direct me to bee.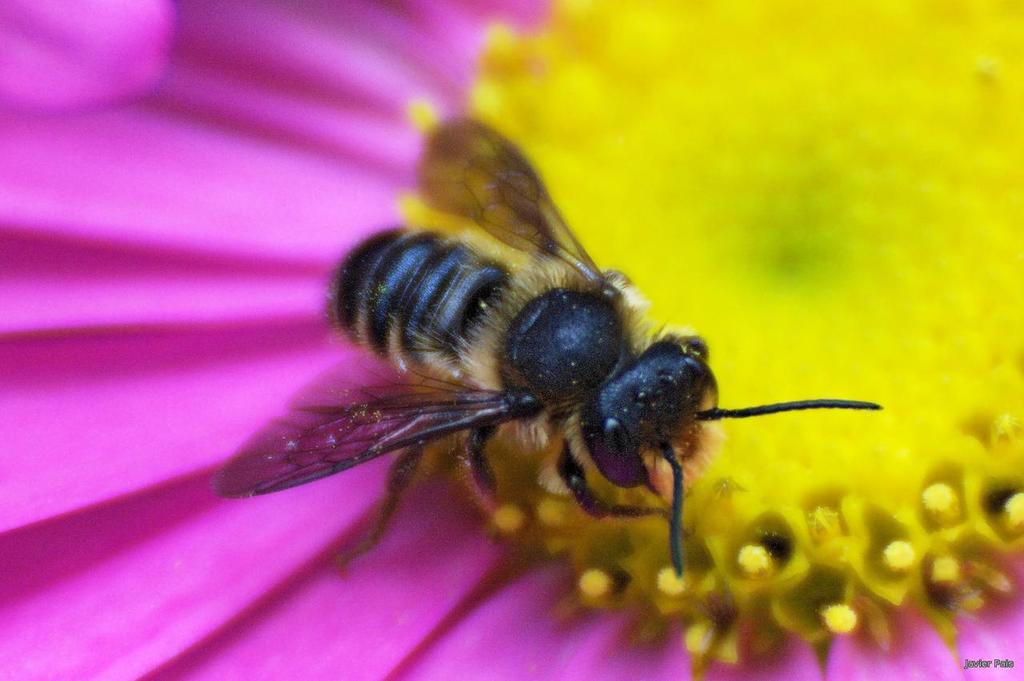
Direction: (213,115,884,583).
